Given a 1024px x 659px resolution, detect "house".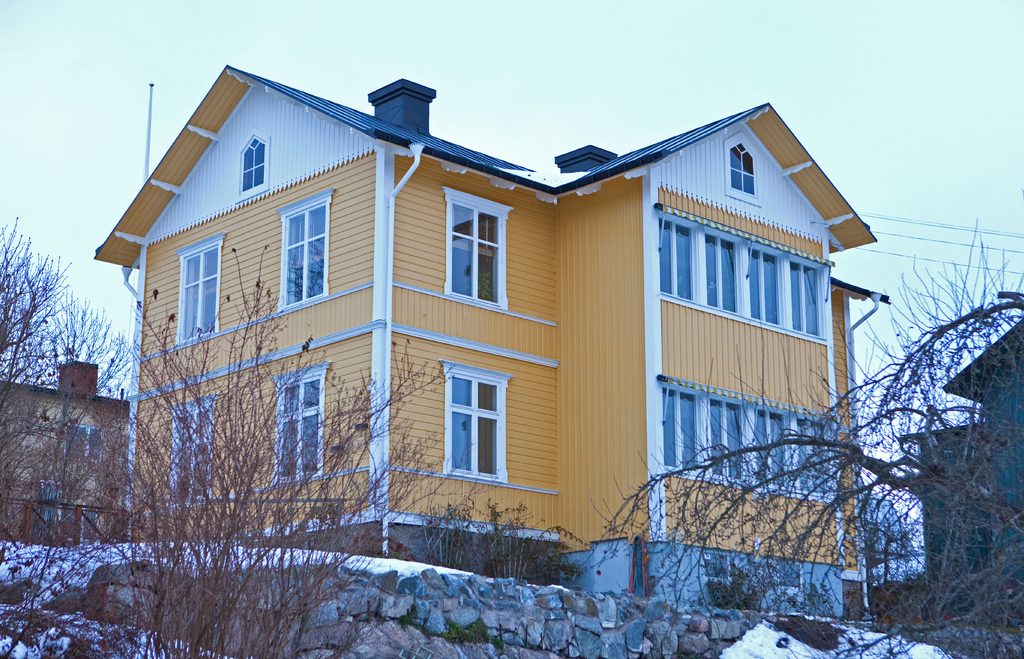
x1=908 y1=325 x2=1023 y2=619.
